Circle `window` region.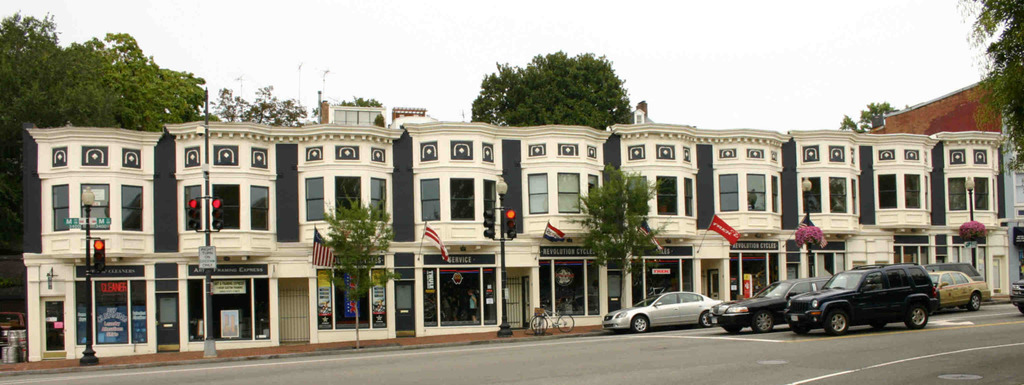
Region: bbox=(653, 177, 675, 216).
